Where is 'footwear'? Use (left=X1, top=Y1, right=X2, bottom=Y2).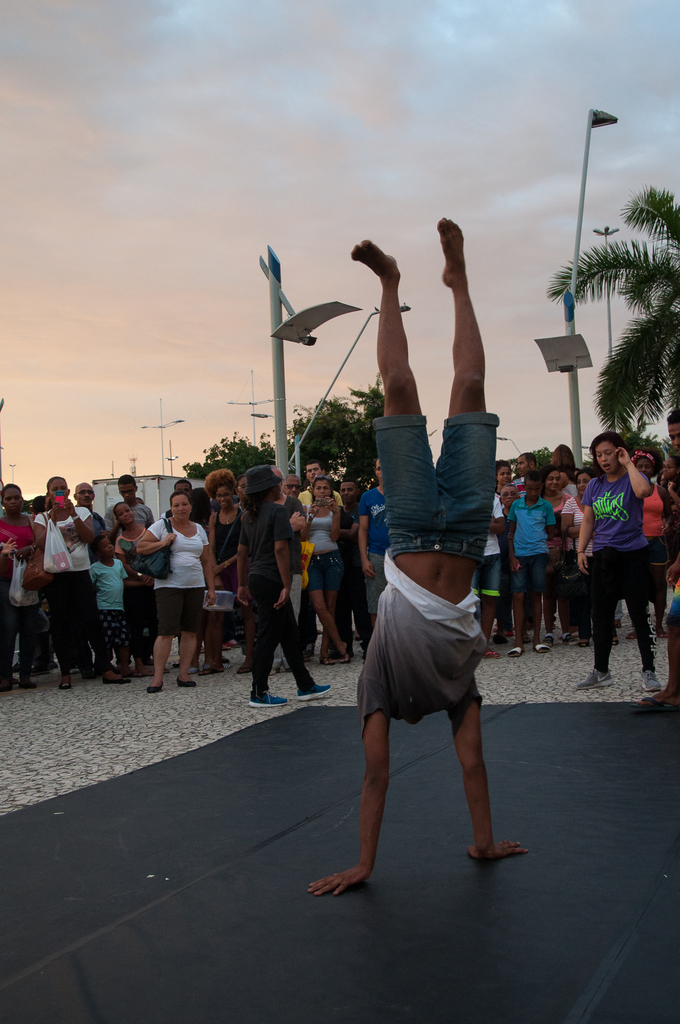
(left=237, top=660, right=251, bottom=674).
